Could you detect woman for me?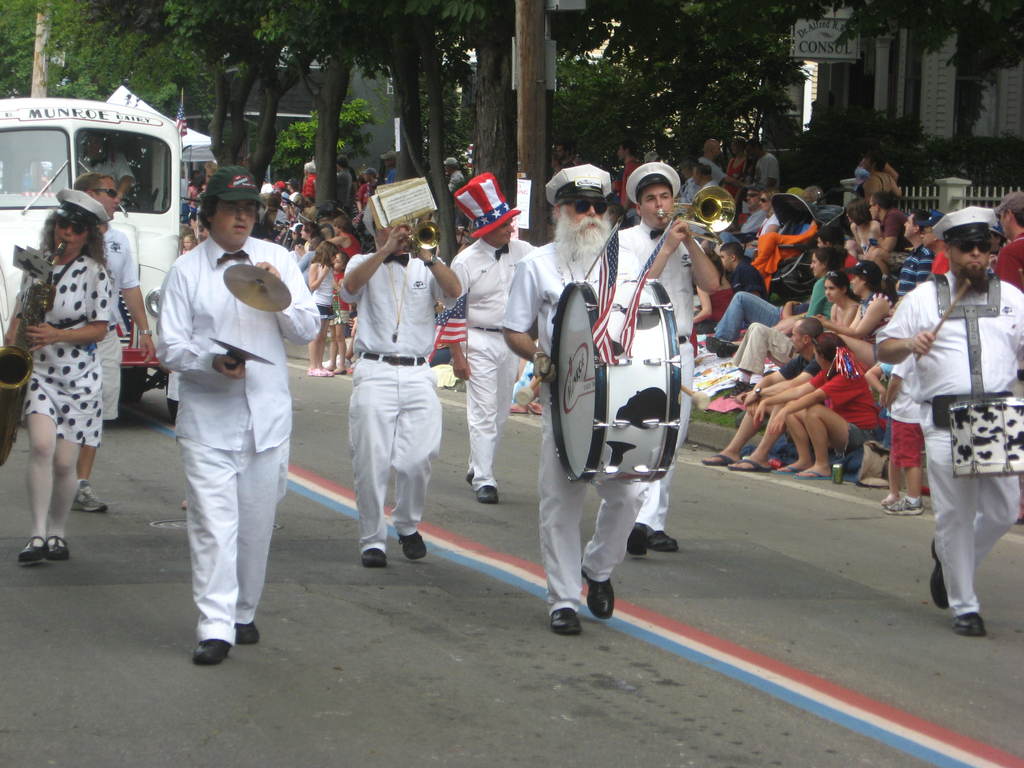
Detection result: x1=723, y1=186, x2=779, y2=262.
